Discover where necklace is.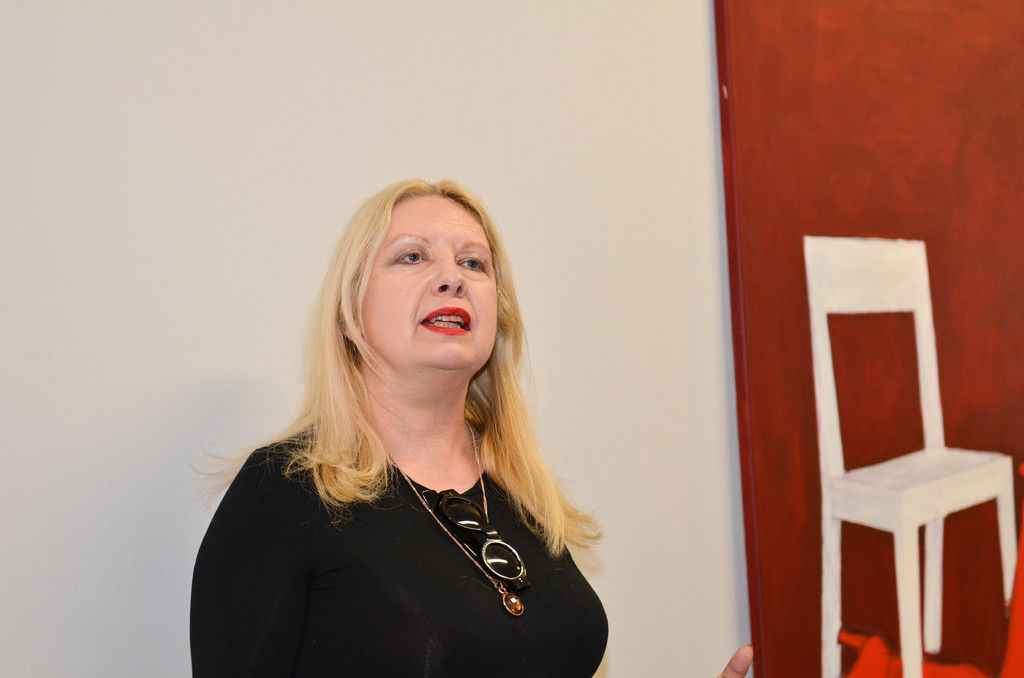
Discovered at x1=387 y1=419 x2=524 y2=613.
